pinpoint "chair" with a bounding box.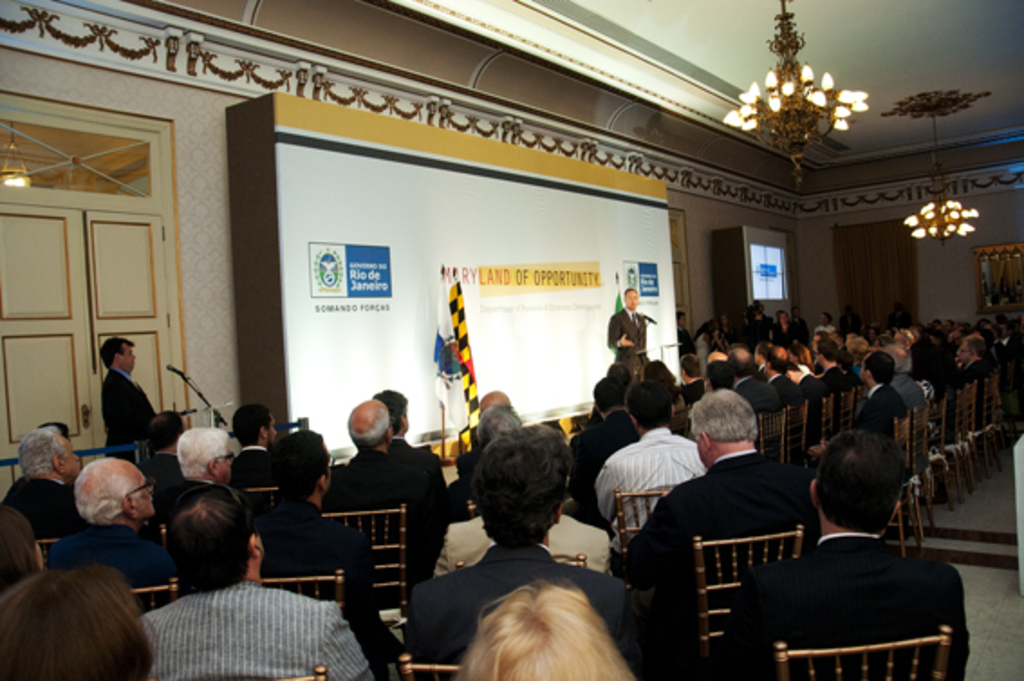
<box>694,520,805,679</box>.
